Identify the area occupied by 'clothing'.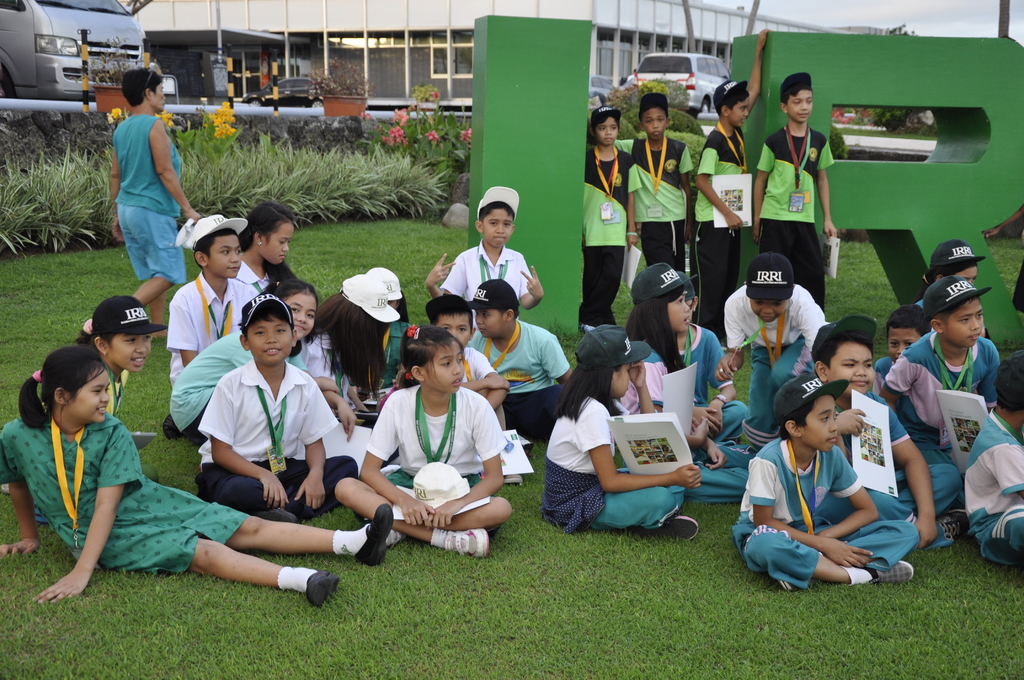
Area: locate(549, 381, 673, 551).
